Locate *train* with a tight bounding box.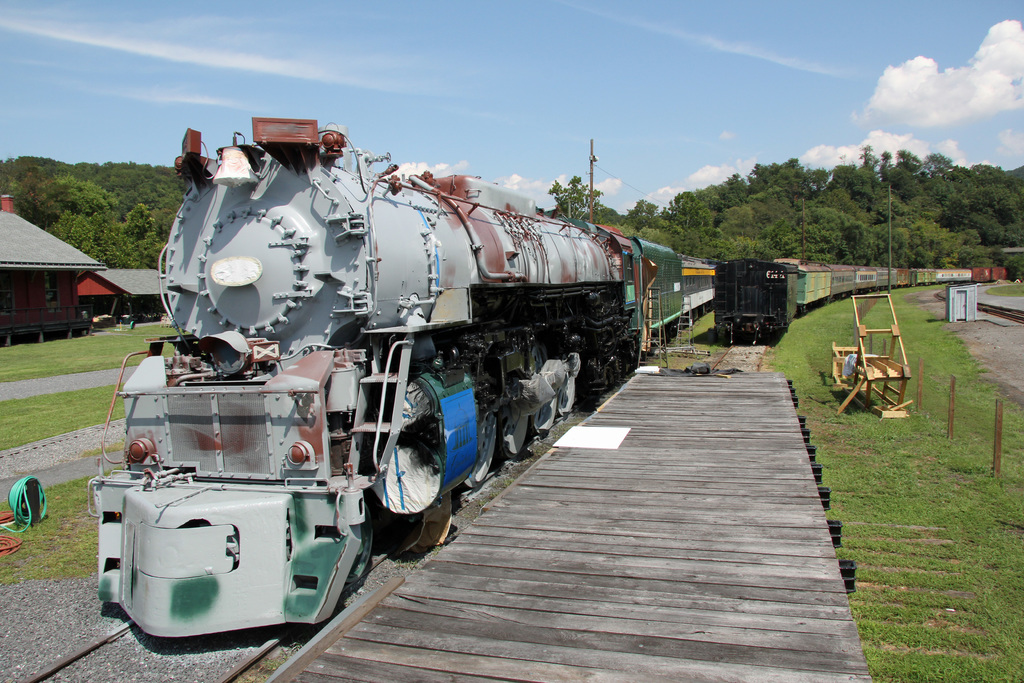
(x1=88, y1=111, x2=710, y2=652).
